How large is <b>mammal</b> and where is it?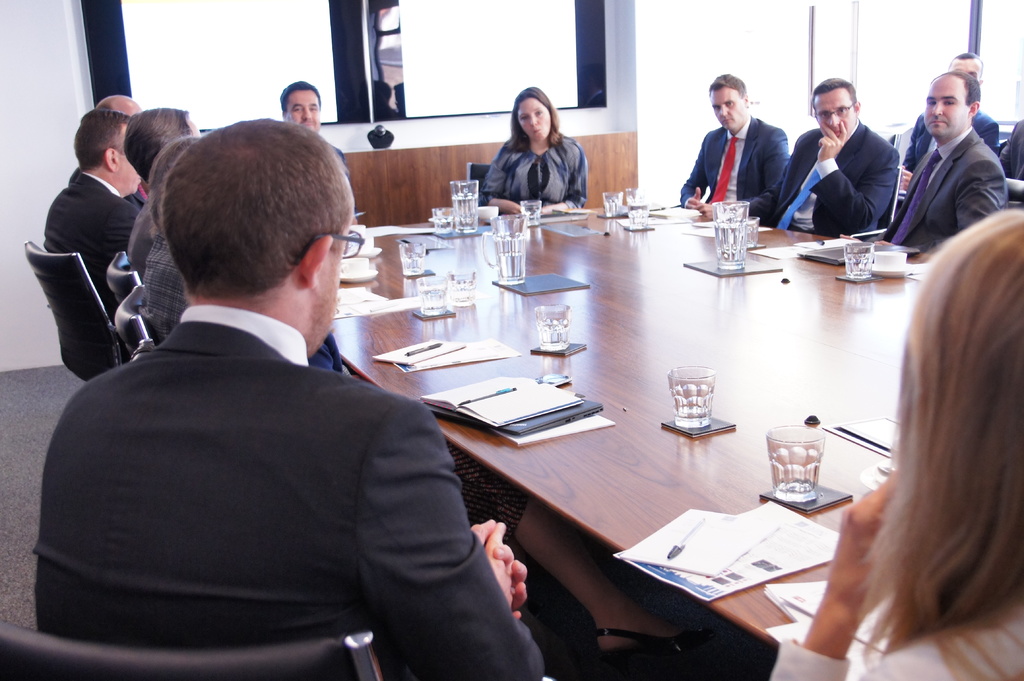
Bounding box: [31, 119, 541, 680].
